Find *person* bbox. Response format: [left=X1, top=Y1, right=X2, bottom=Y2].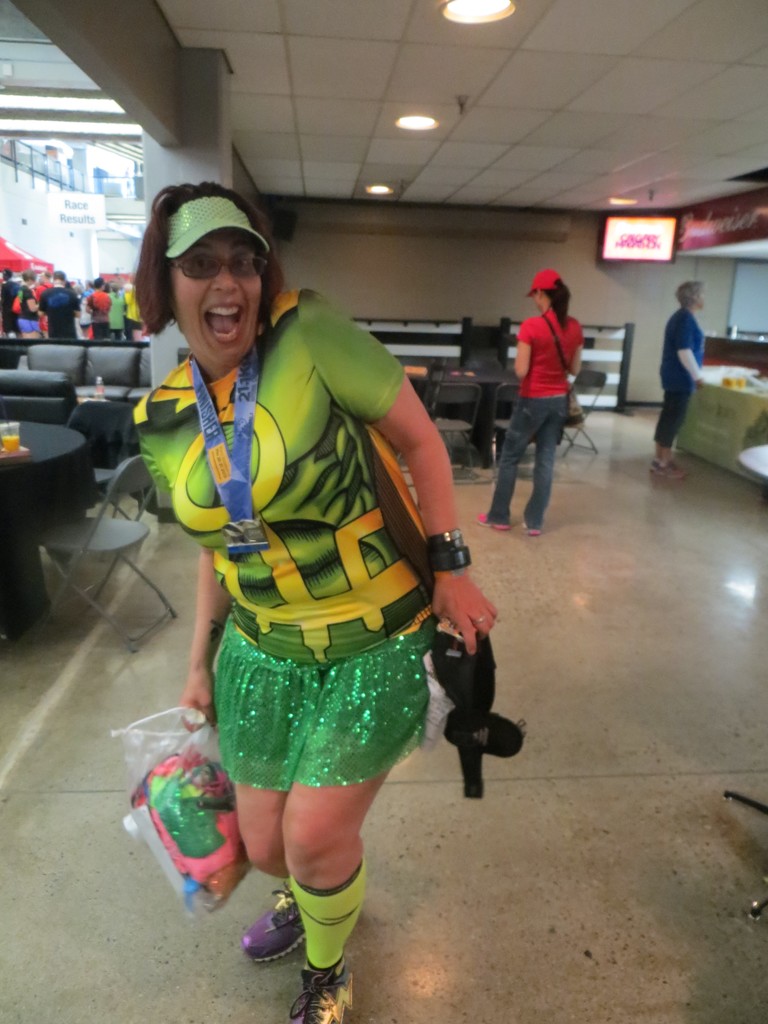
[left=100, top=281, right=140, bottom=351].
